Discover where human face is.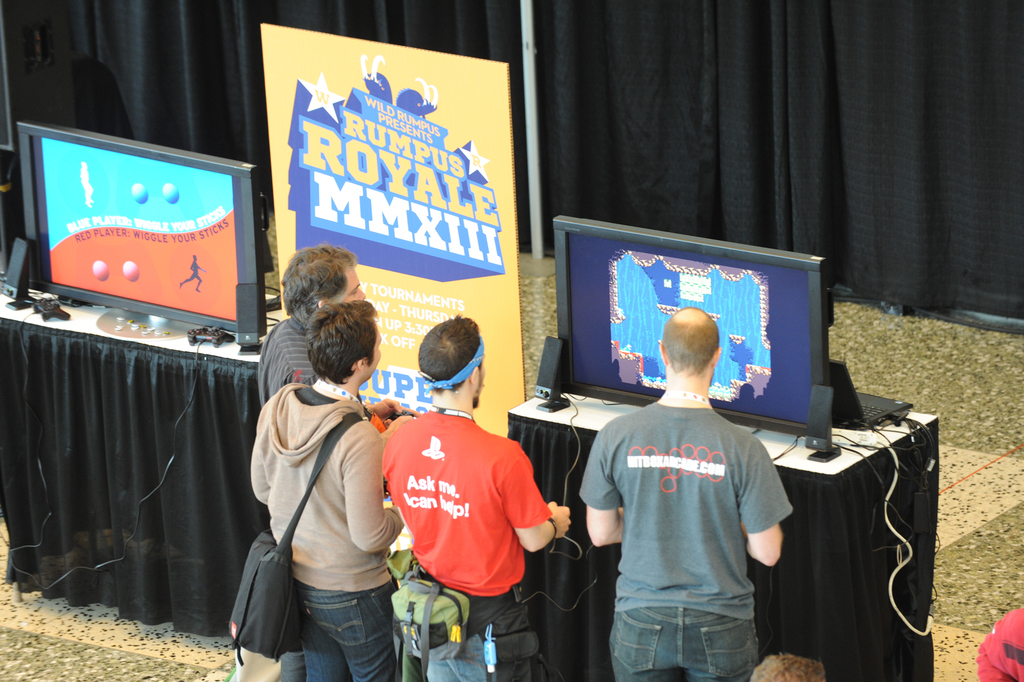
Discovered at (478,354,486,405).
